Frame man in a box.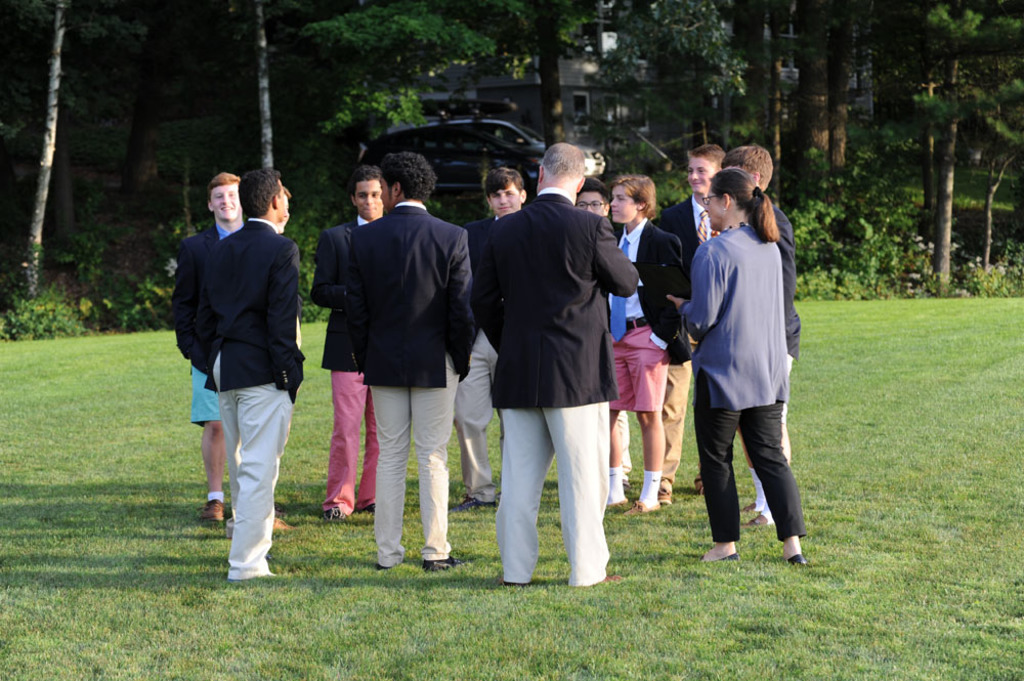
[474,99,639,591].
